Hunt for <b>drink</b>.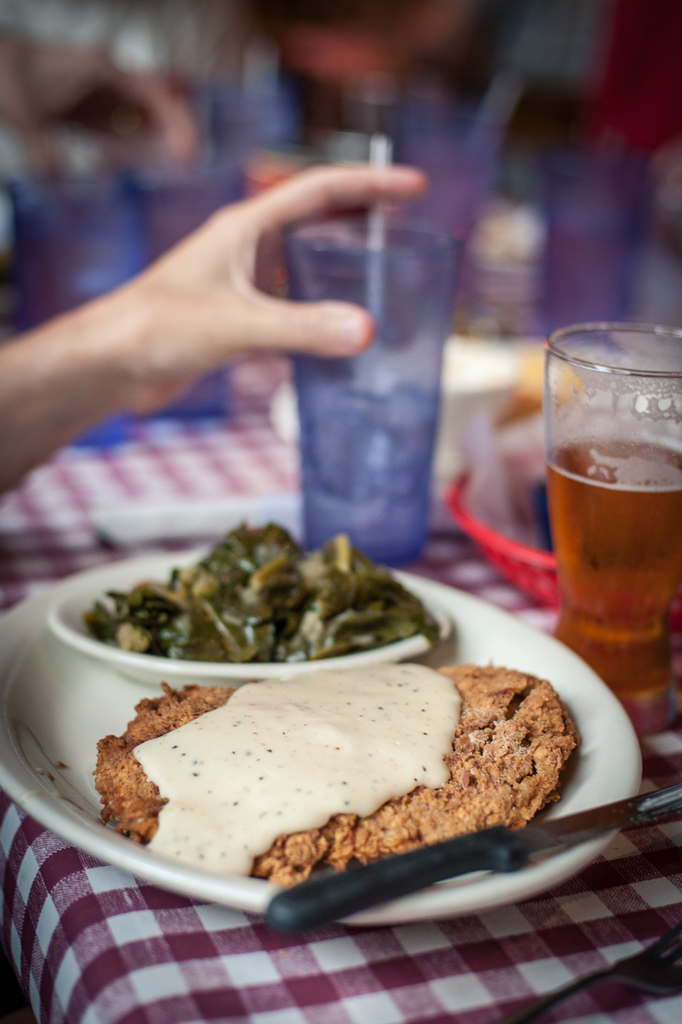
Hunted down at 550,434,681,746.
